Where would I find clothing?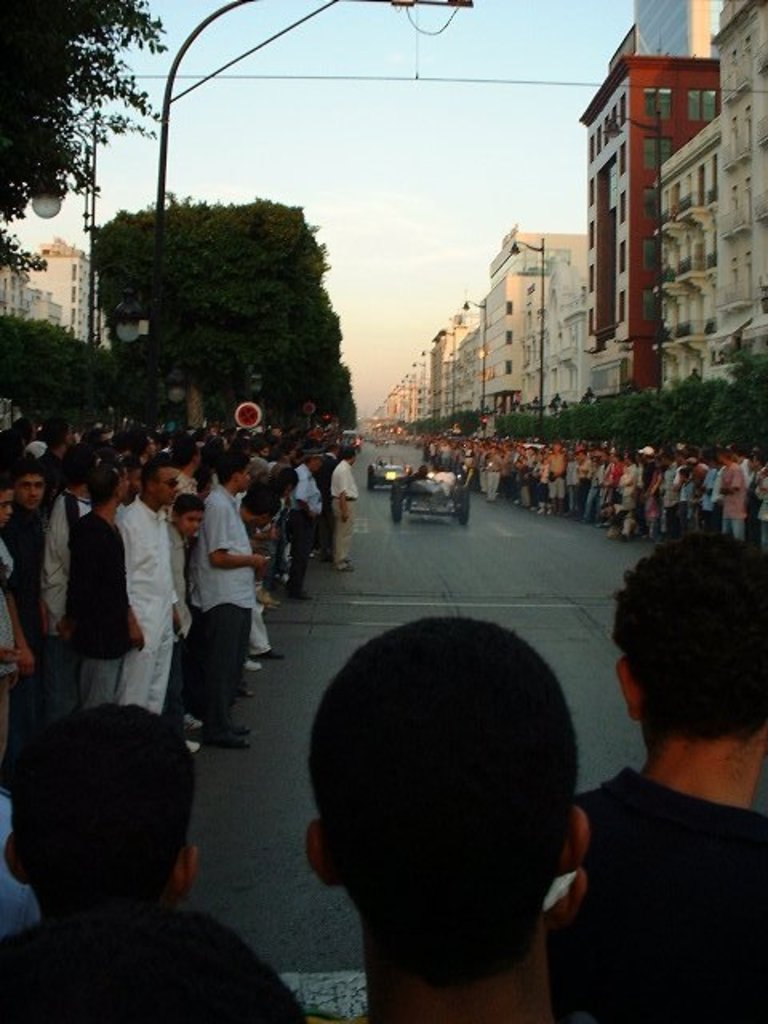
At 112:498:125:525.
